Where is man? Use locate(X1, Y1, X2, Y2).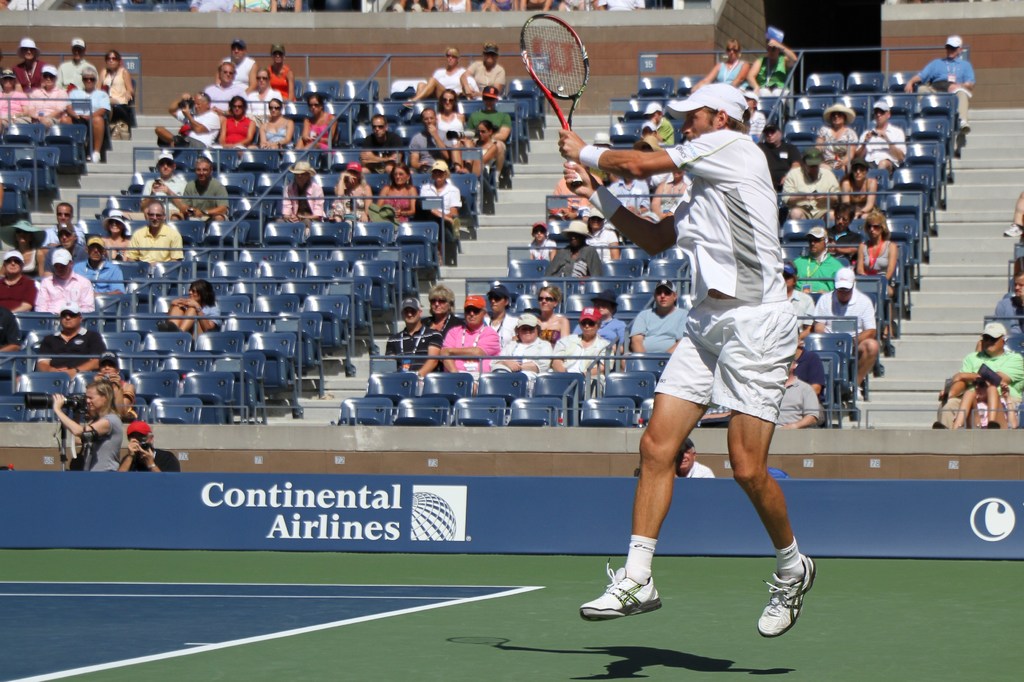
locate(557, 83, 819, 640).
